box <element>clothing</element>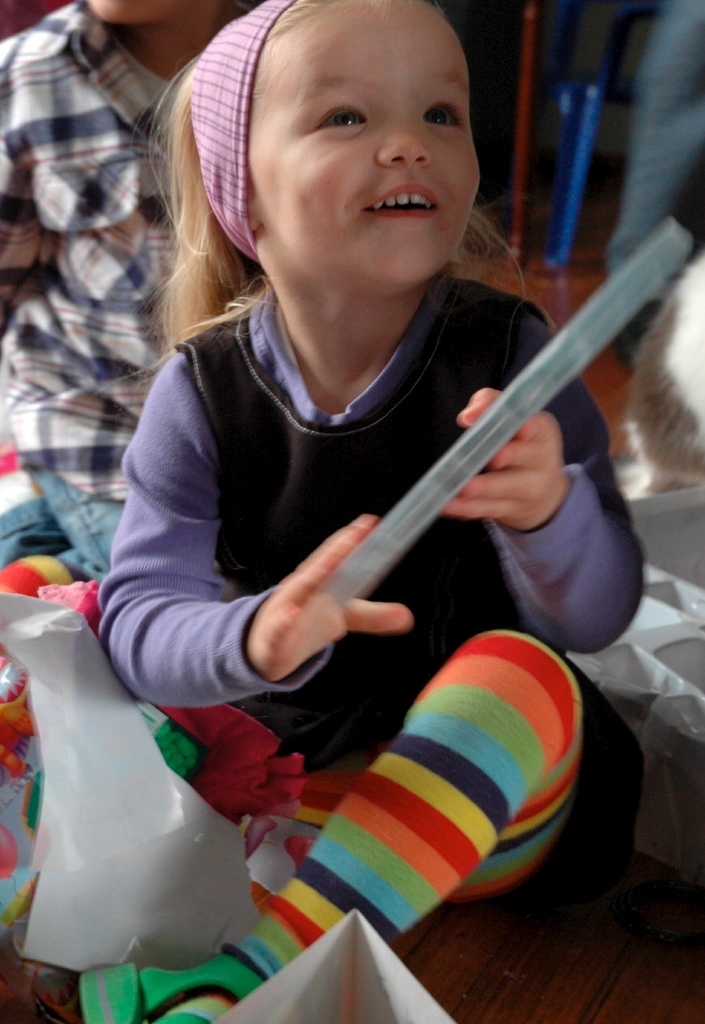
(0,0,192,595)
